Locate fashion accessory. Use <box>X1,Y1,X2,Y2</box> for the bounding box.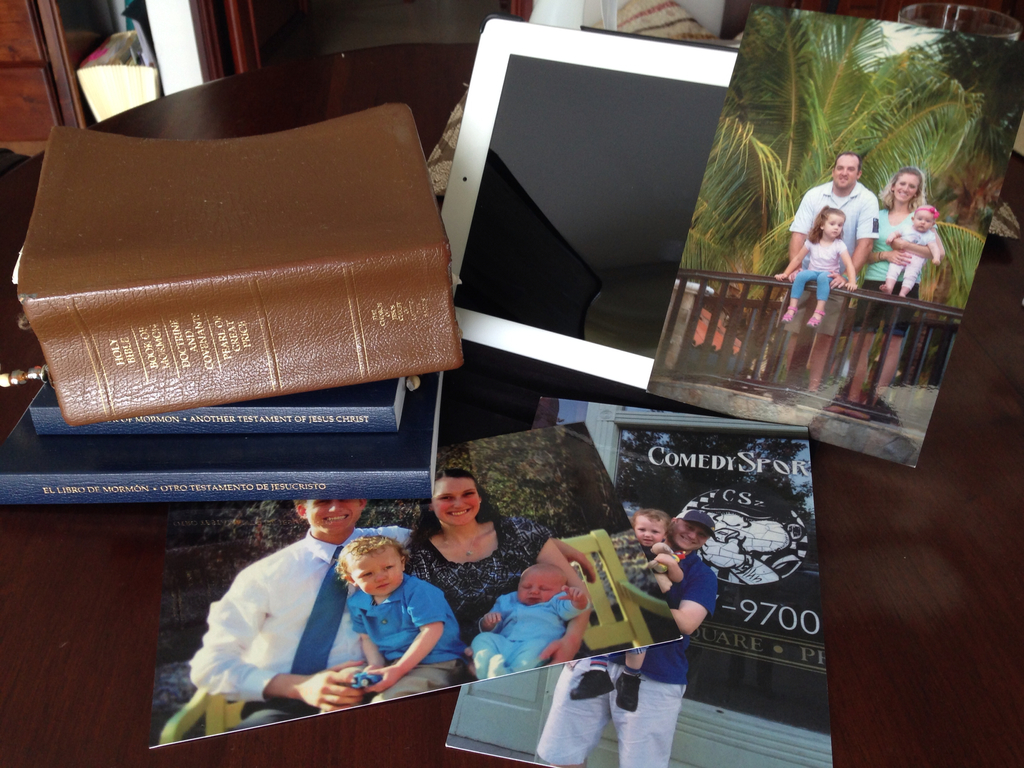
<box>825,404,846,417</box>.
